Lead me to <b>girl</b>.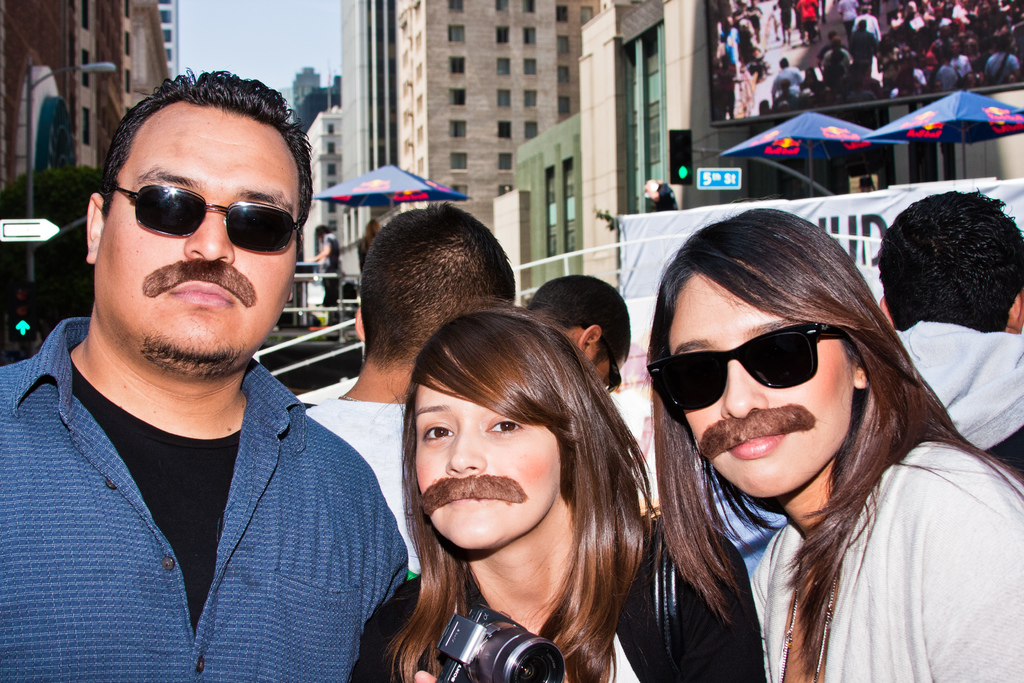
Lead to bbox=[646, 206, 1023, 682].
